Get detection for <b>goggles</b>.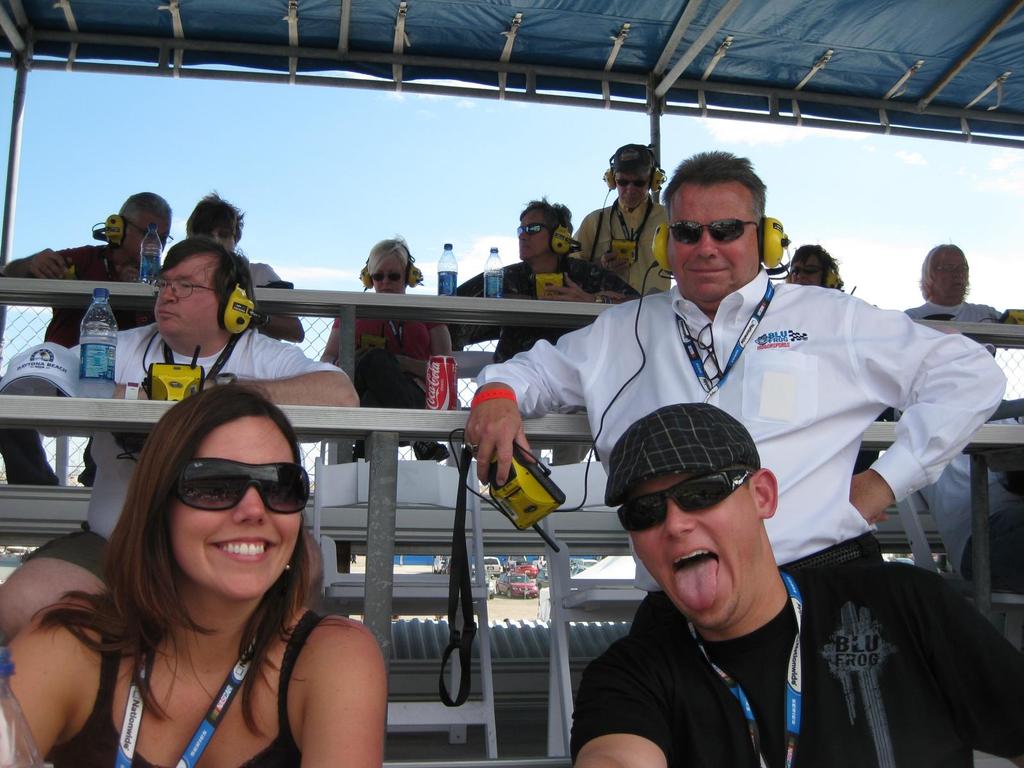
Detection: bbox=[789, 262, 825, 276].
